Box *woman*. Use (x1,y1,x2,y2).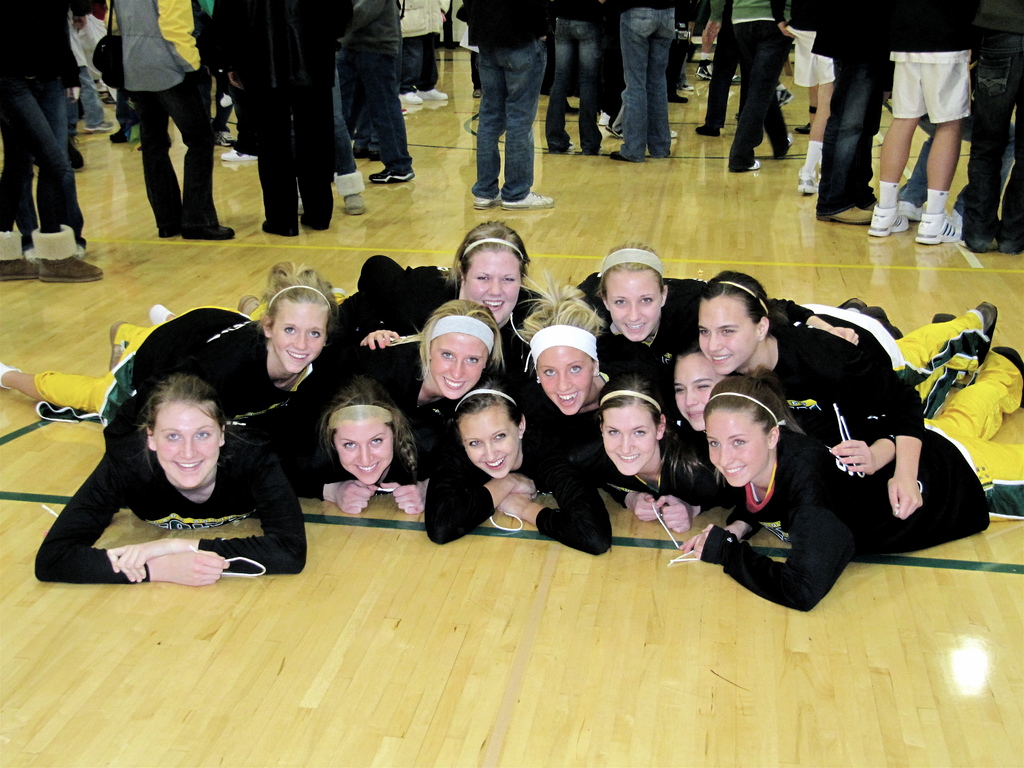
(344,217,556,353).
